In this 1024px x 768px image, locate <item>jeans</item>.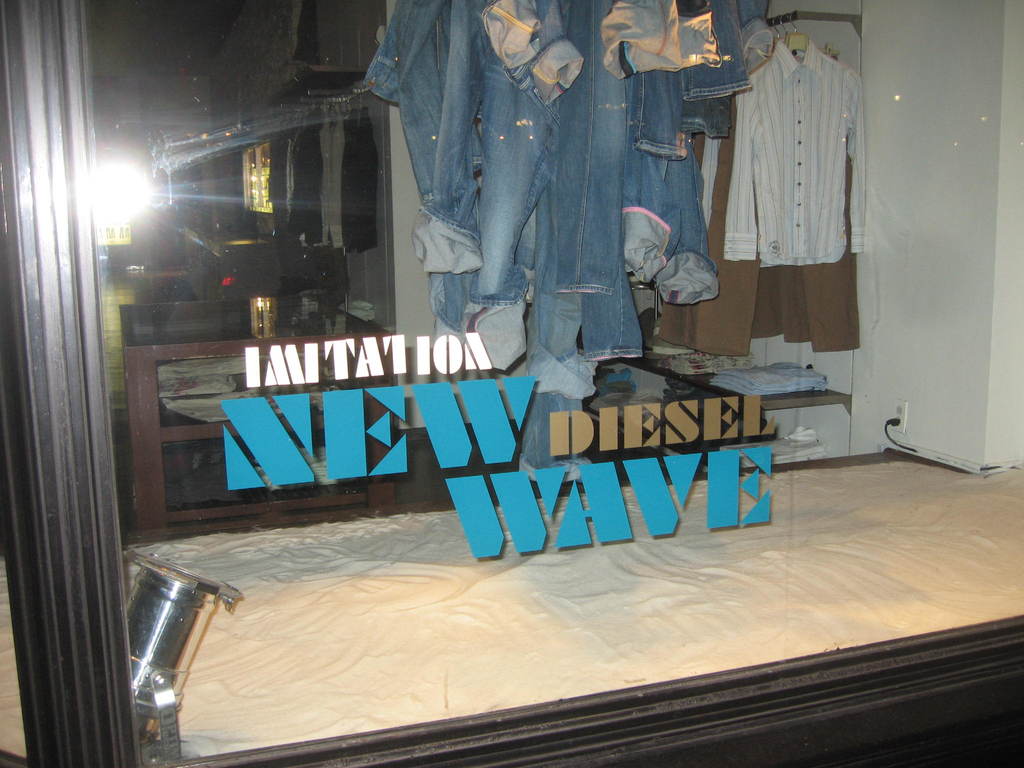
Bounding box: crop(633, 68, 687, 161).
